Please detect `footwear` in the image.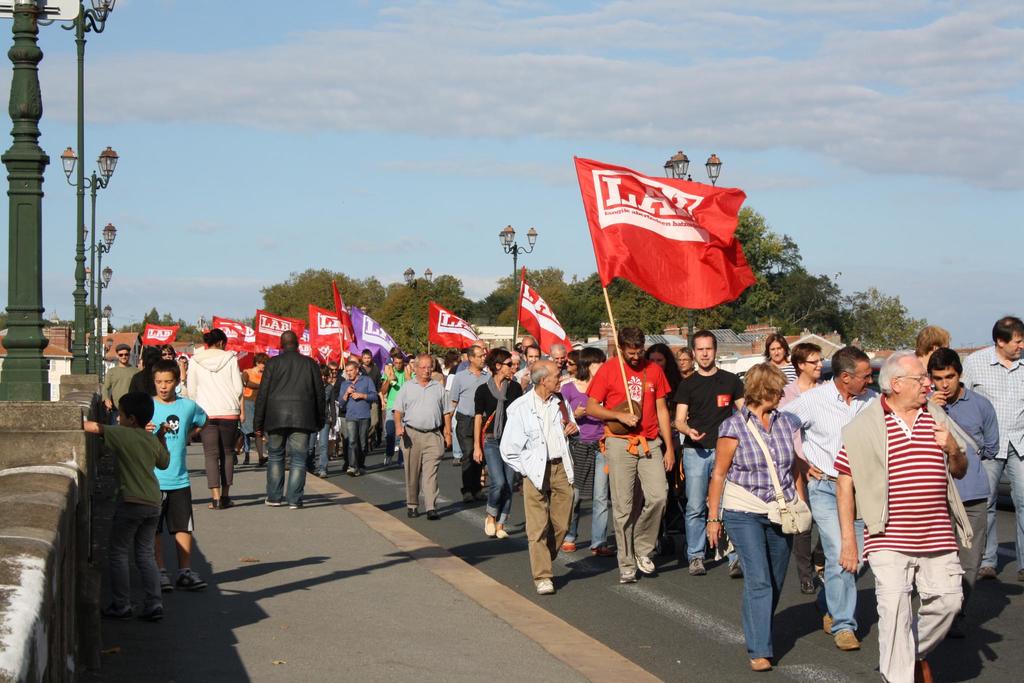
<bbox>143, 598, 155, 616</bbox>.
